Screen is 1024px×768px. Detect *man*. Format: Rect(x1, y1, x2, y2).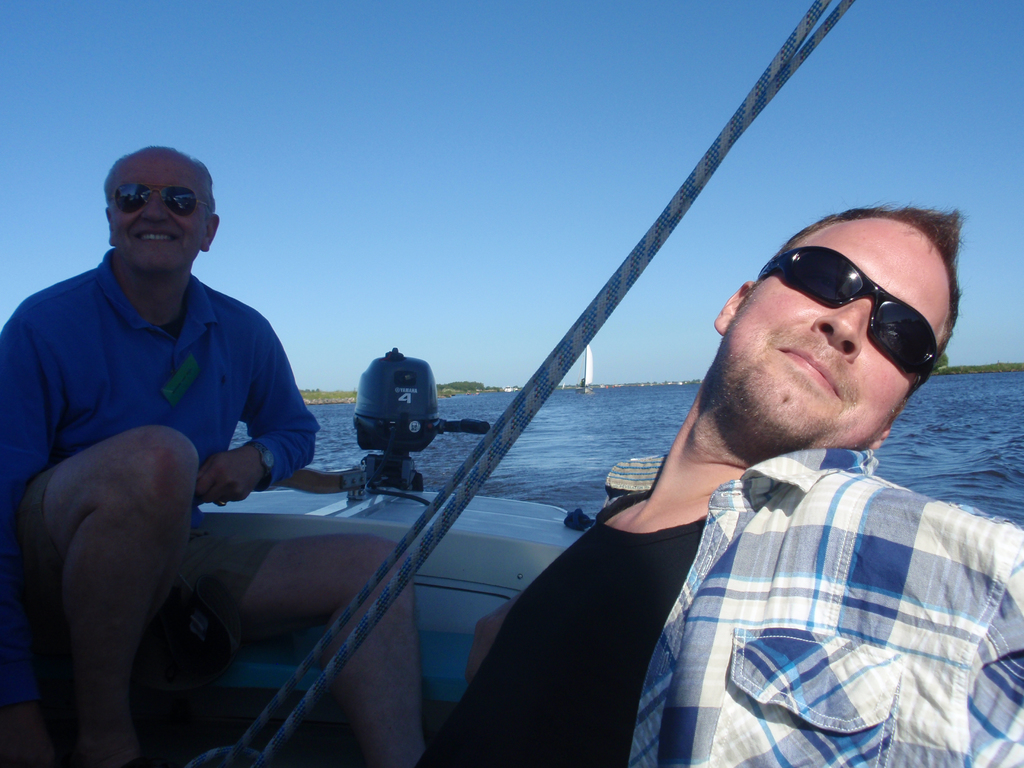
Rect(0, 140, 432, 767).
